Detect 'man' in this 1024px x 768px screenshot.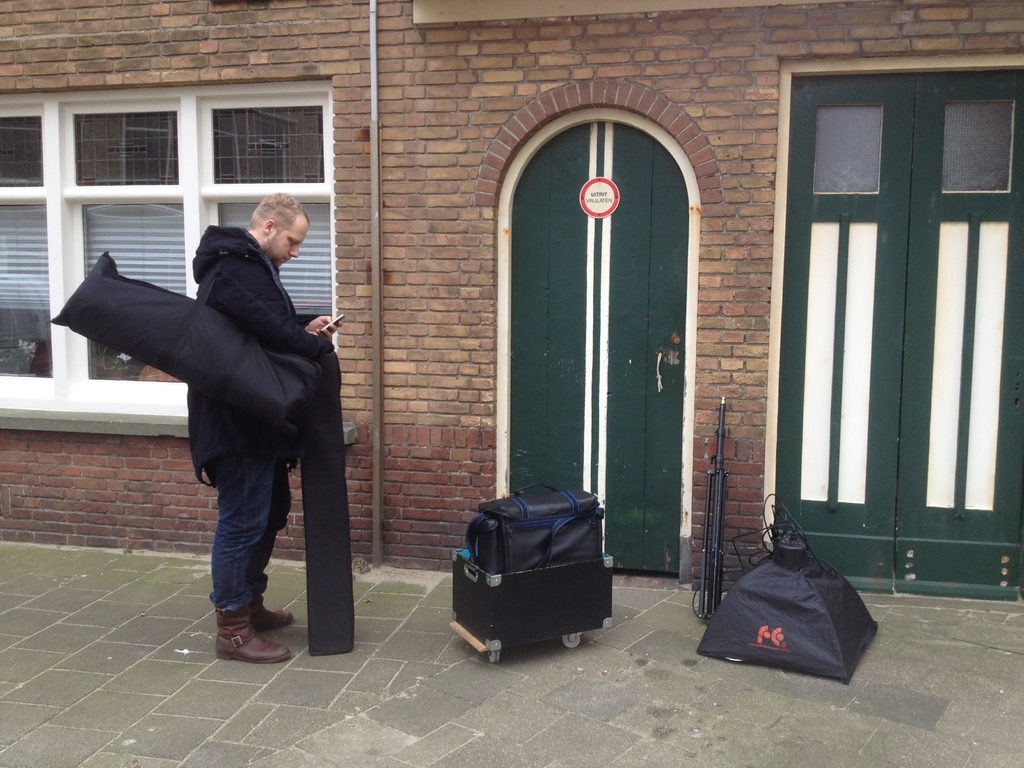
Detection: [189, 193, 342, 662].
